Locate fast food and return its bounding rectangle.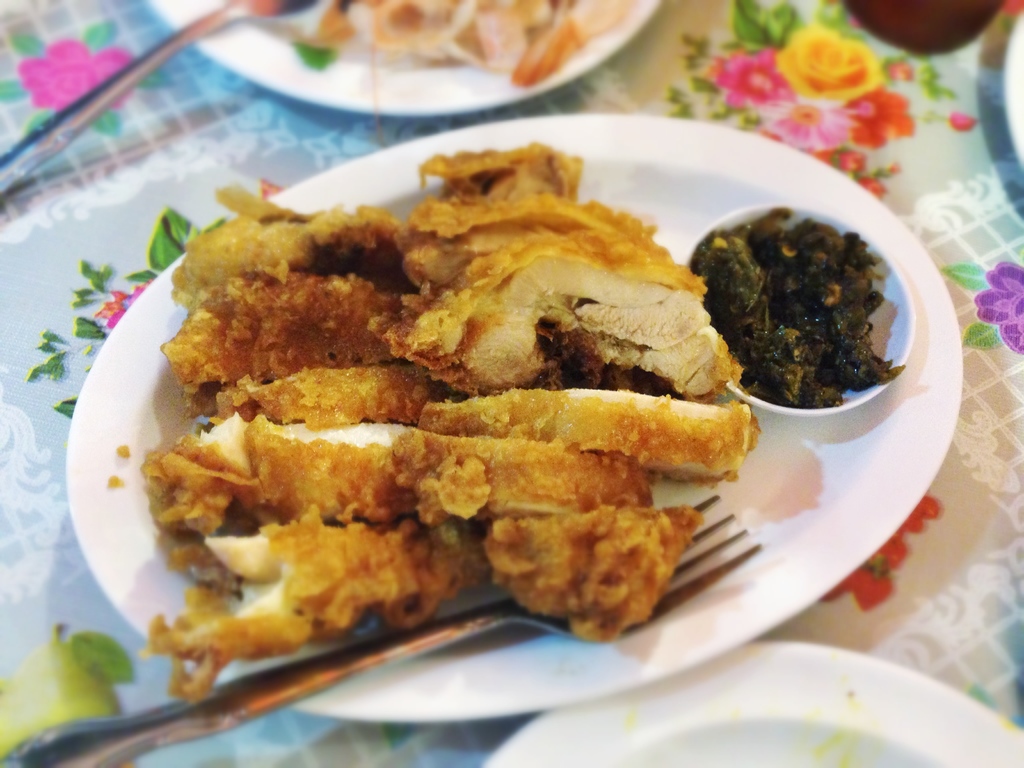
pyautogui.locateOnScreen(481, 509, 705, 646).
